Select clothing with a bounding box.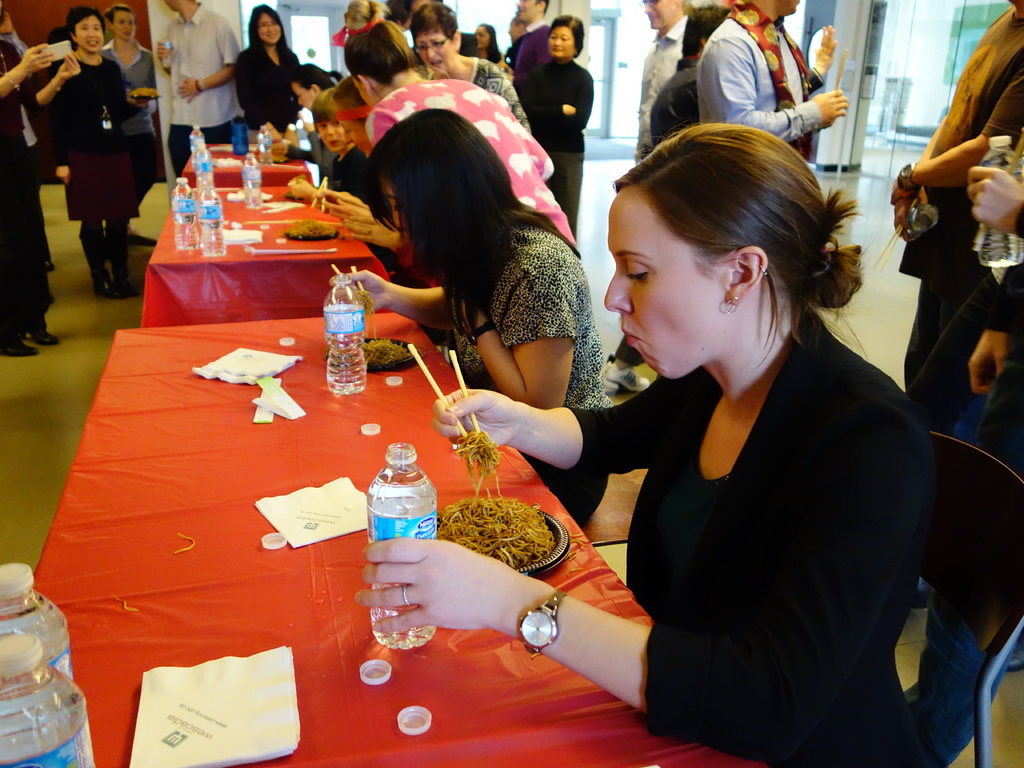
region(648, 53, 700, 150).
